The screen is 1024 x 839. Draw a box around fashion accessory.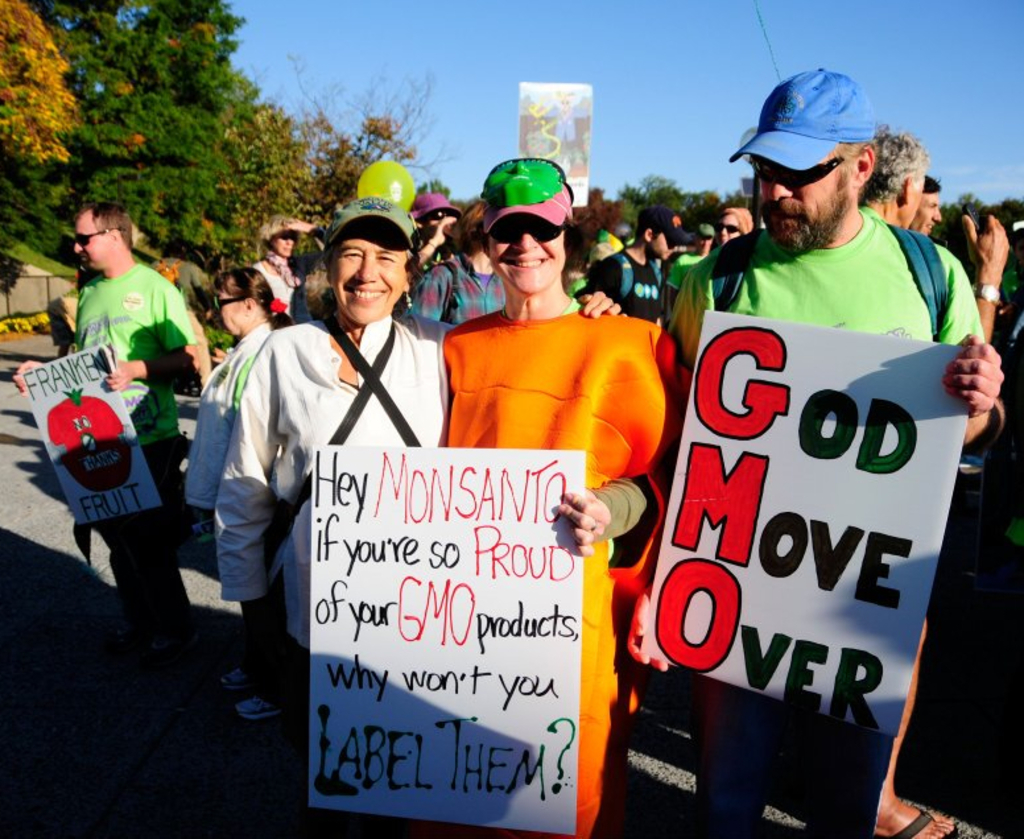
pyautogui.locateOnScreen(697, 224, 715, 237).
